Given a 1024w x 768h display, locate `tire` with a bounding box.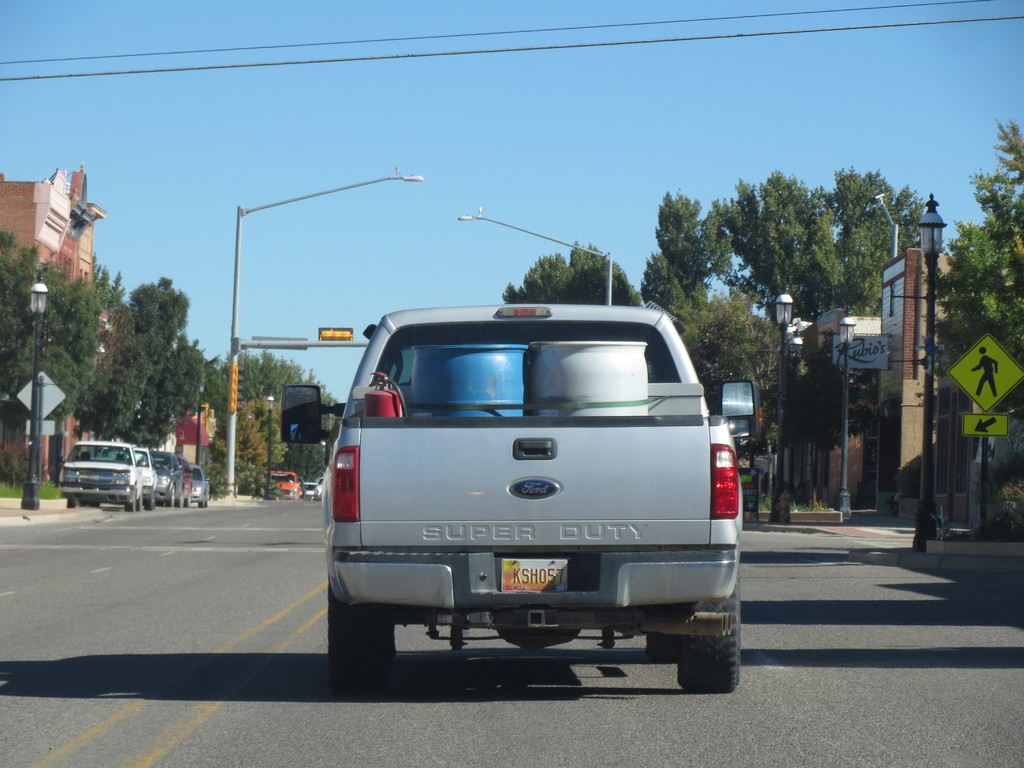
Located: pyautogui.locateOnScreen(324, 579, 394, 671).
